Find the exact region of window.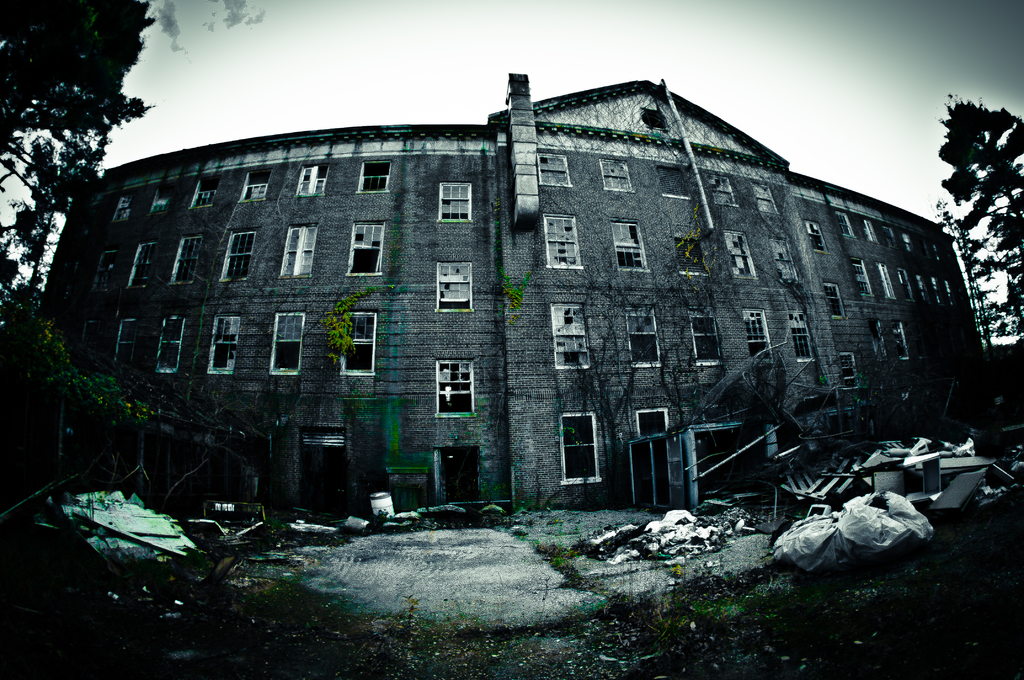
Exact region: 904:232:917:252.
